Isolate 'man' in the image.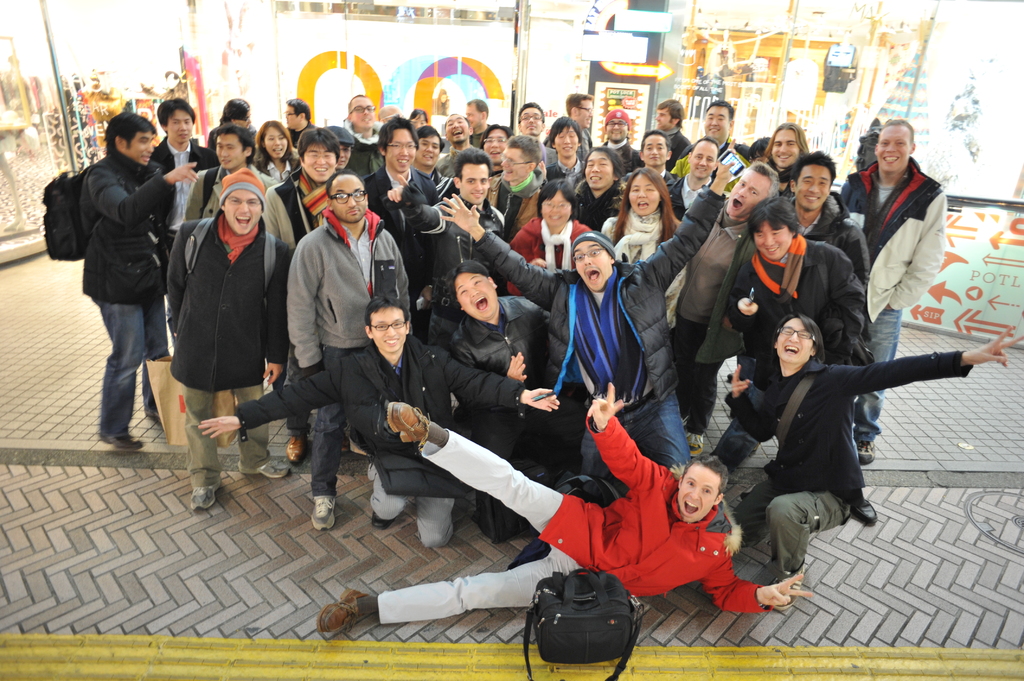
Isolated region: 386/153/504/354.
